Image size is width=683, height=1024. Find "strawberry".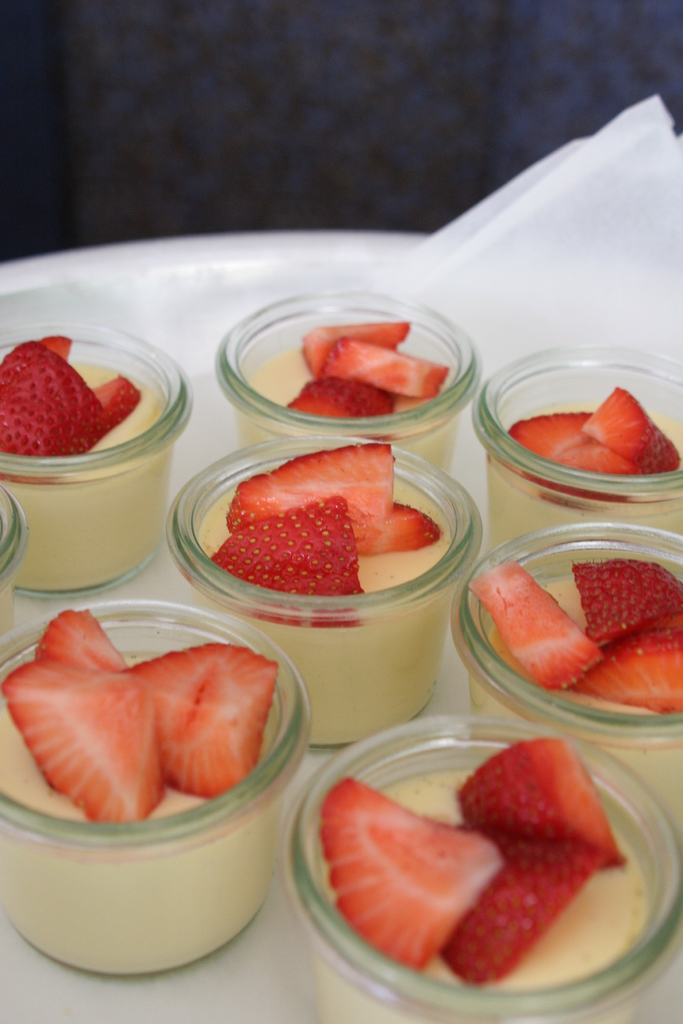
Rect(312, 332, 445, 398).
